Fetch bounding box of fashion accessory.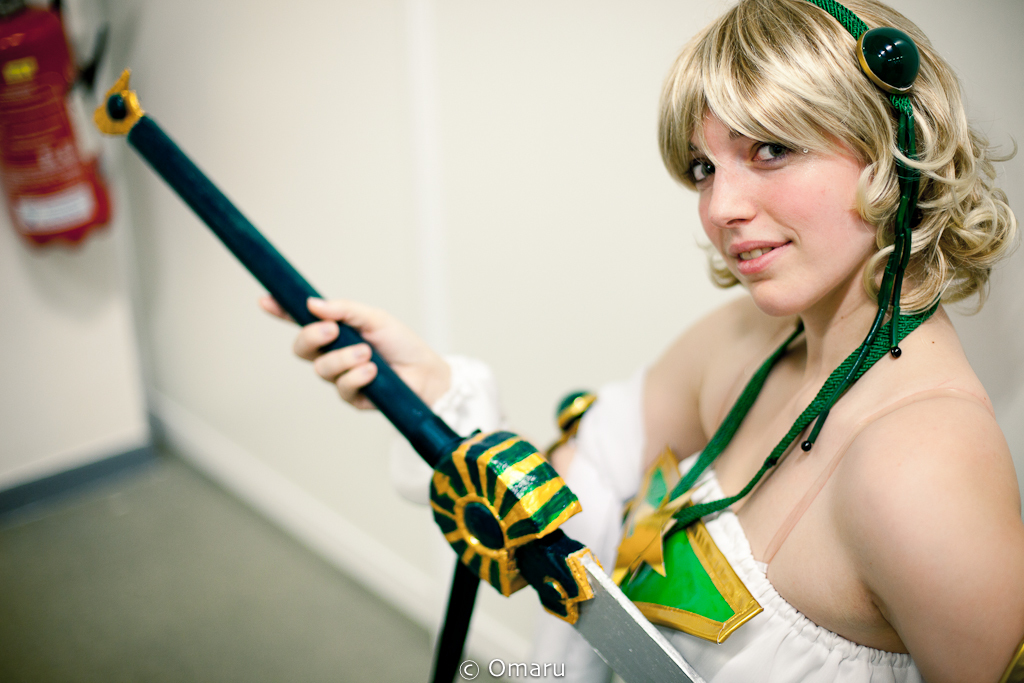
Bbox: x1=802 y1=0 x2=923 y2=453.
